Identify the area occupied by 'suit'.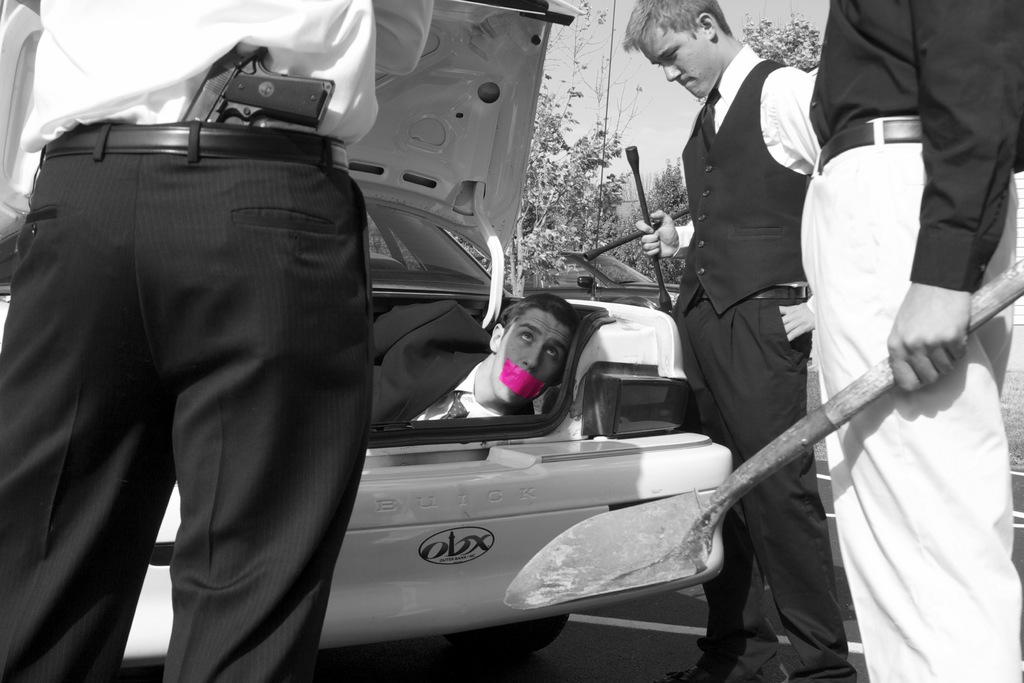
Area: x1=371 y1=295 x2=528 y2=428.
